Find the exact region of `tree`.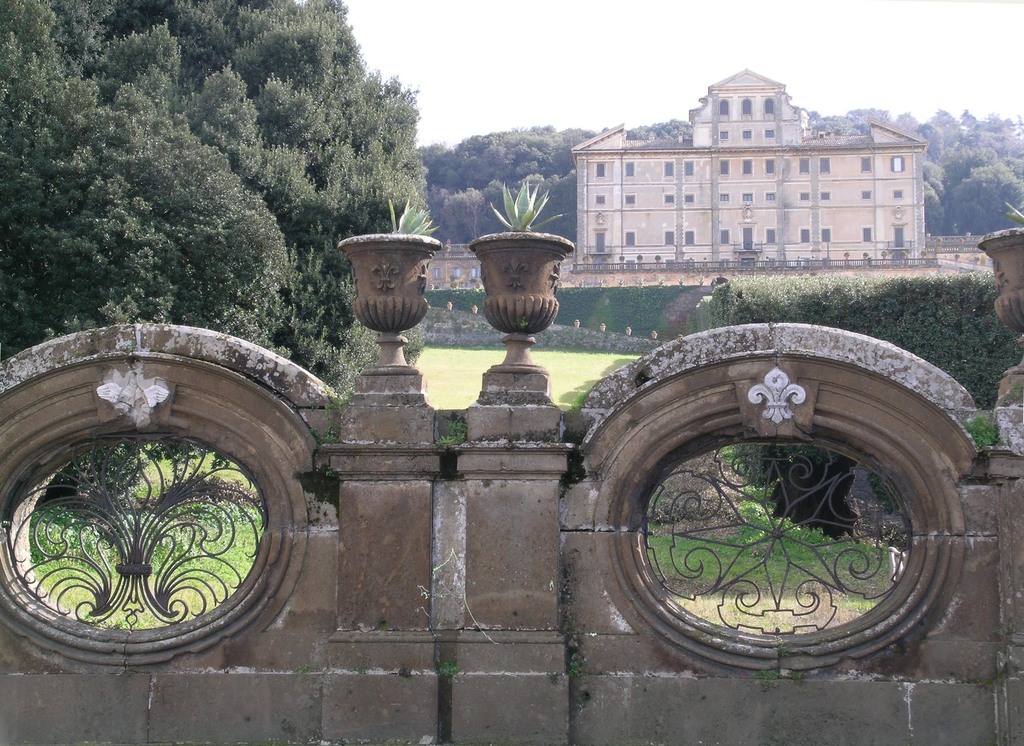
Exact region: x1=837 y1=113 x2=1023 y2=248.
